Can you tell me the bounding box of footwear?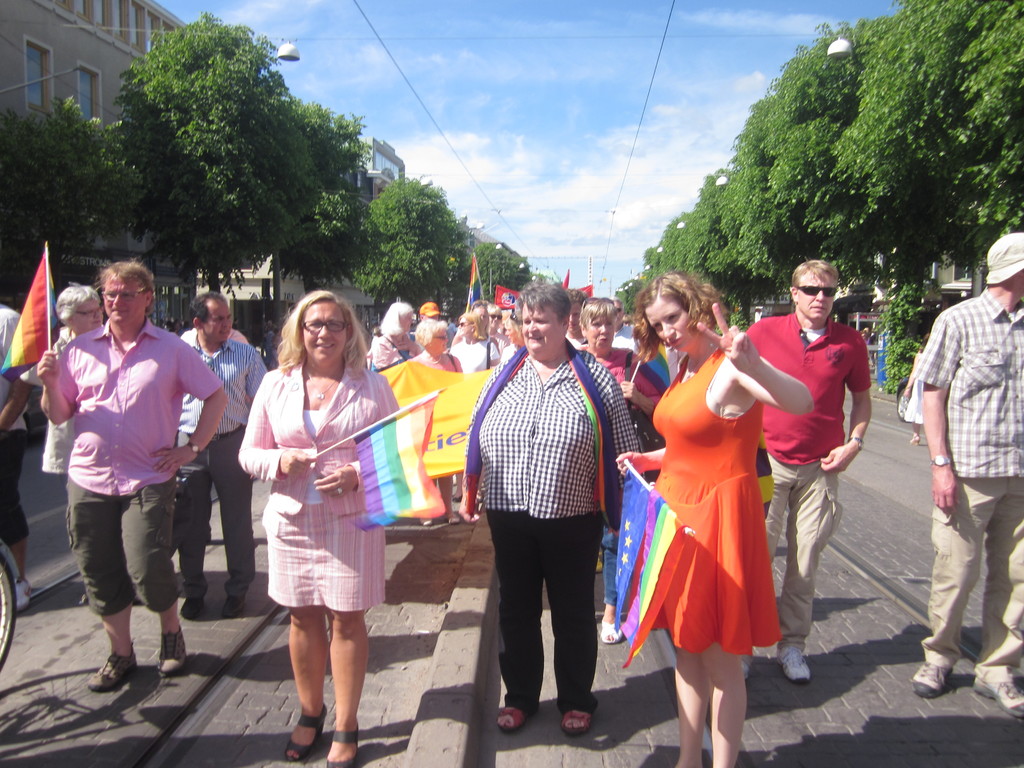
[179, 590, 204, 616].
